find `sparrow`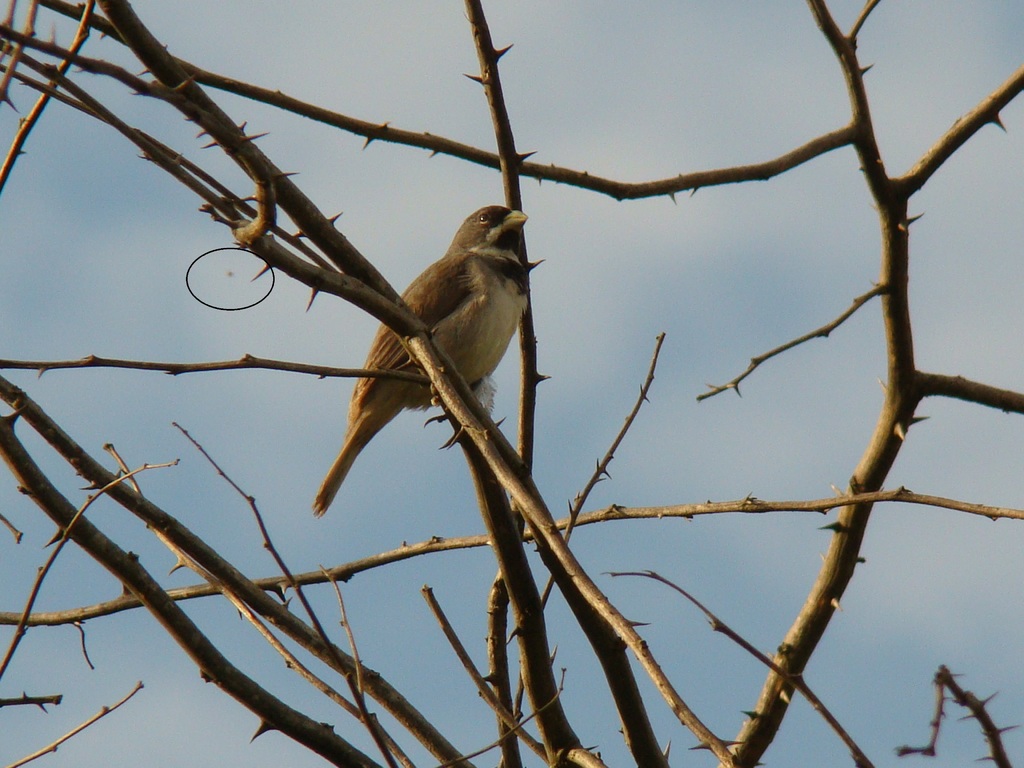
{"left": 310, "top": 207, "right": 532, "bottom": 516}
